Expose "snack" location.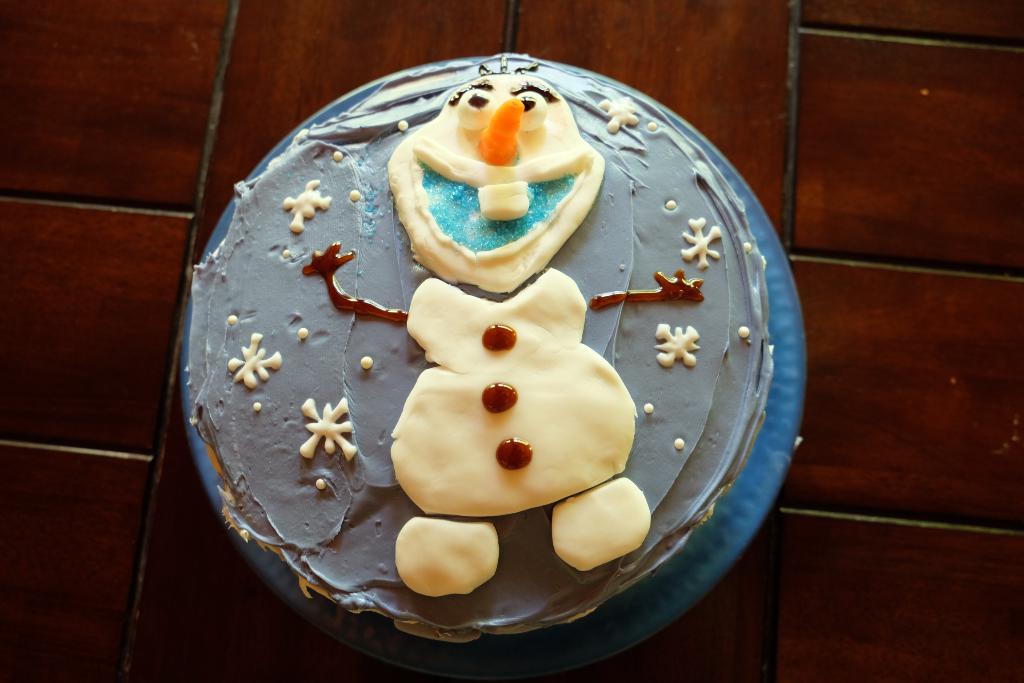
Exposed at crop(392, 525, 513, 592).
